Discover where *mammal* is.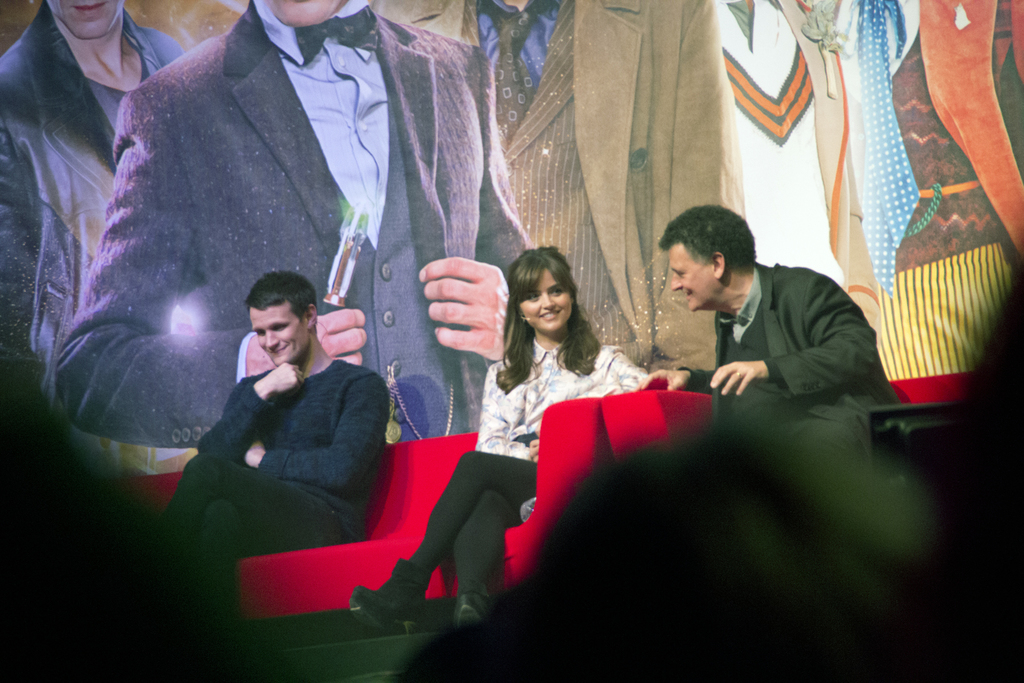
Discovered at x1=631, y1=199, x2=901, y2=473.
